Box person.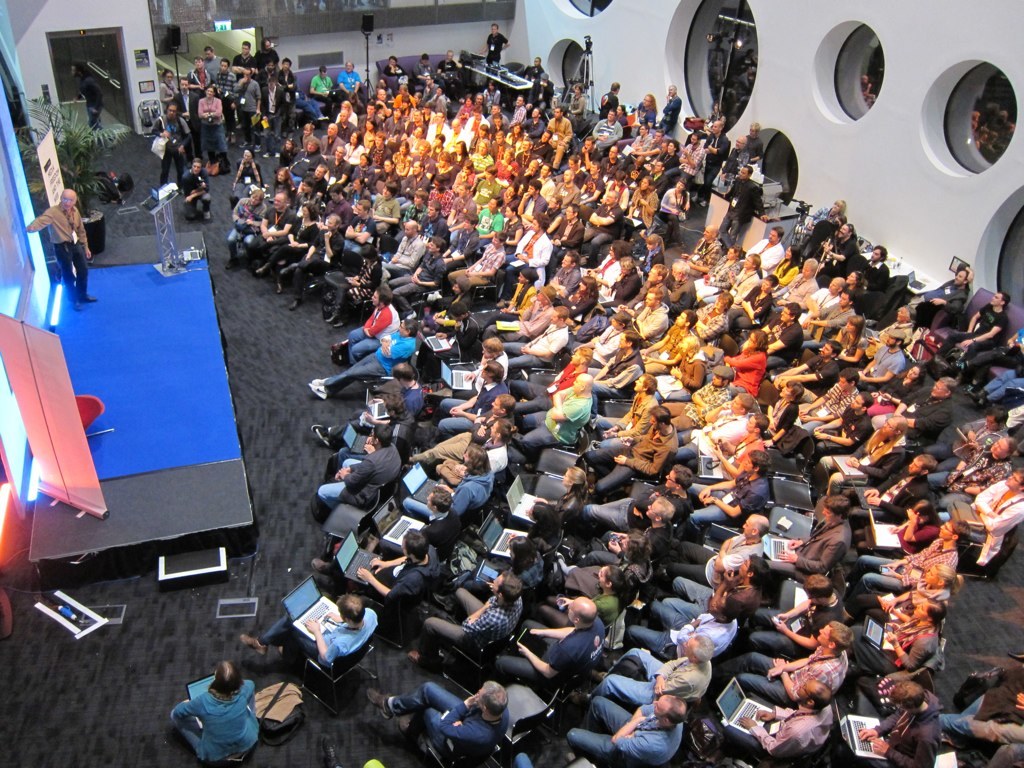
box(172, 79, 200, 158).
